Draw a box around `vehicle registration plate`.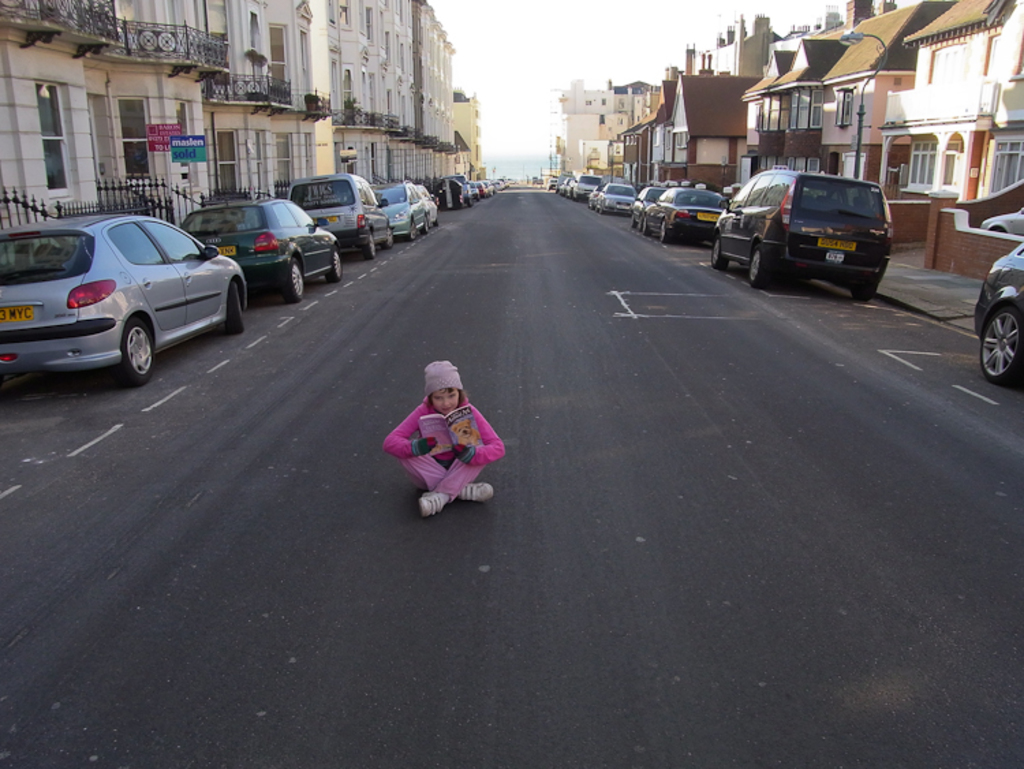
bbox=(218, 246, 239, 258).
